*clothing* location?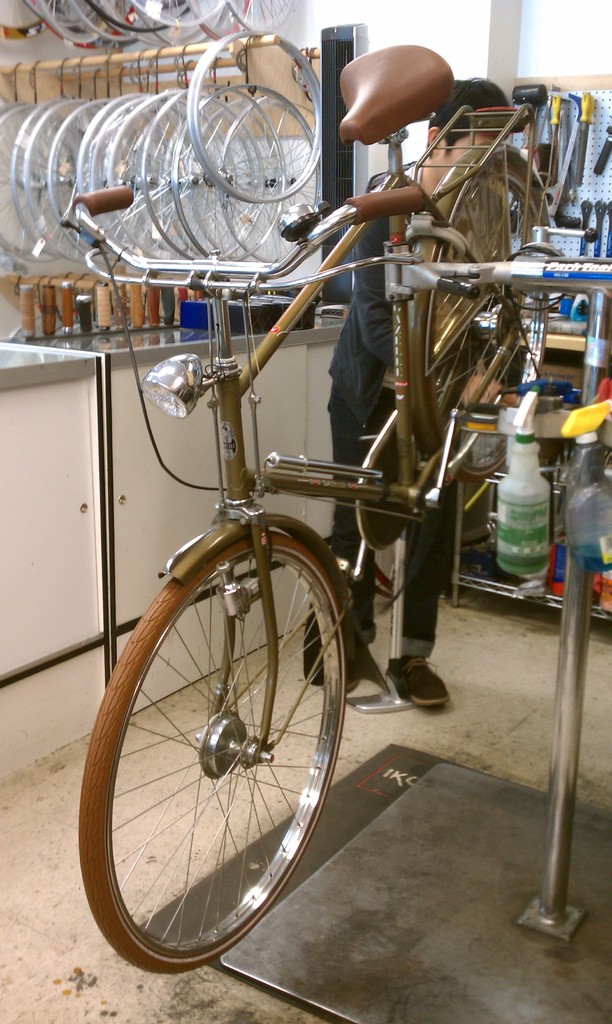
x1=309, y1=175, x2=492, y2=678
